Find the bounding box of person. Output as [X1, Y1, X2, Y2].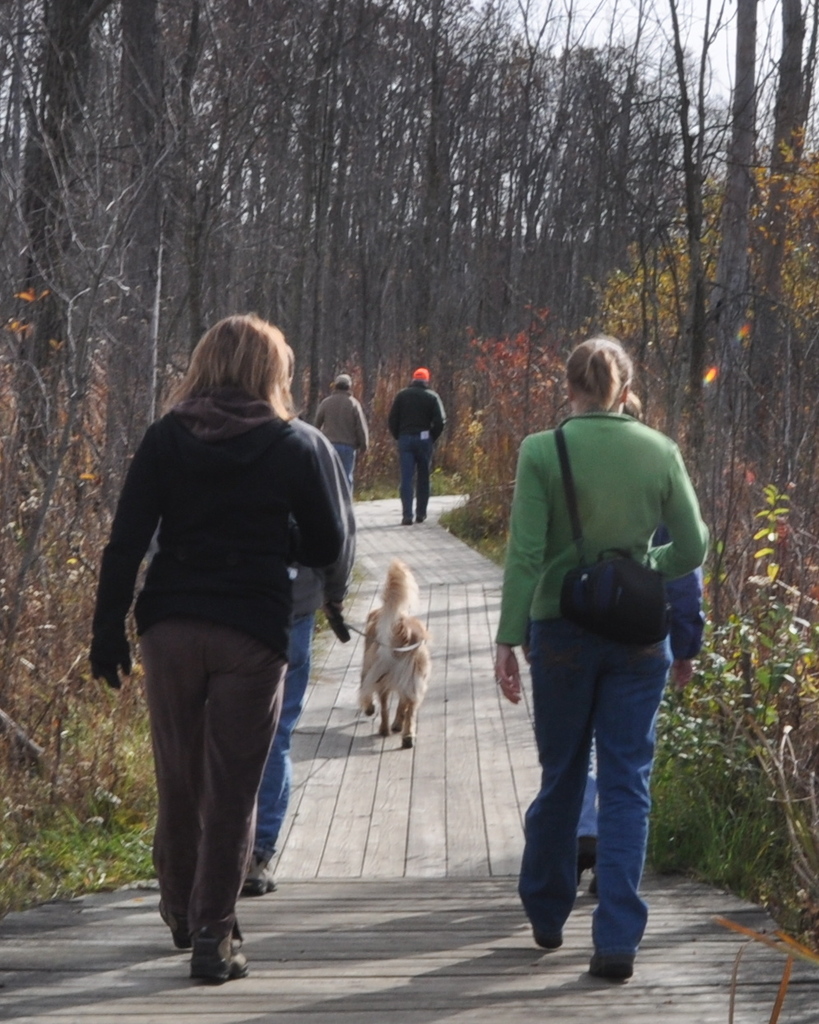
[493, 337, 708, 979].
